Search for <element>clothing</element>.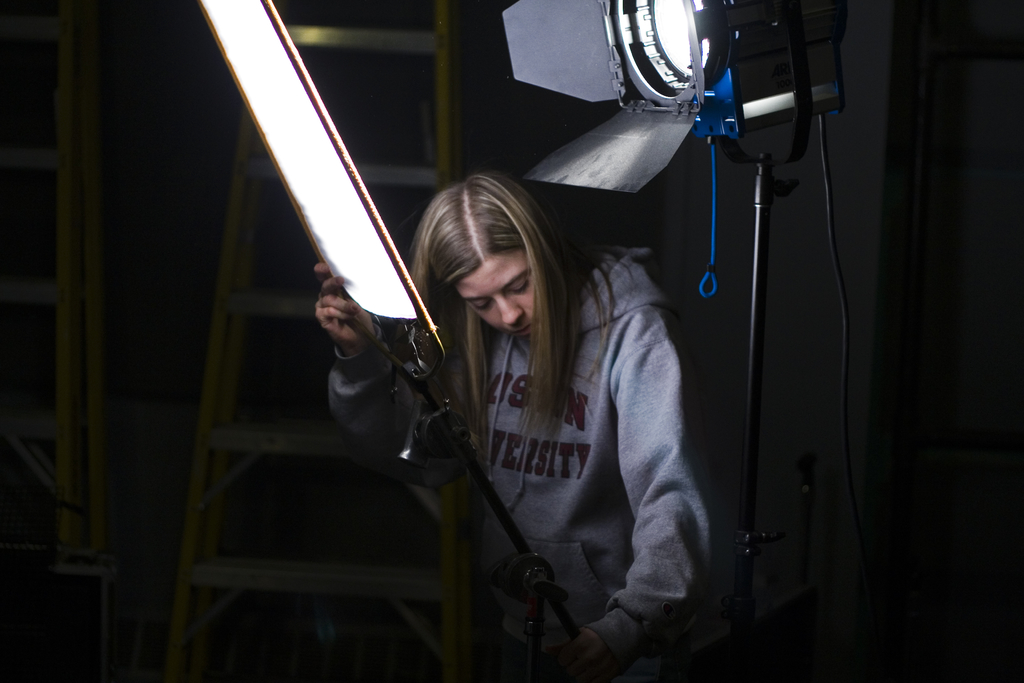
Found at bbox=[327, 251, 718, 668].
